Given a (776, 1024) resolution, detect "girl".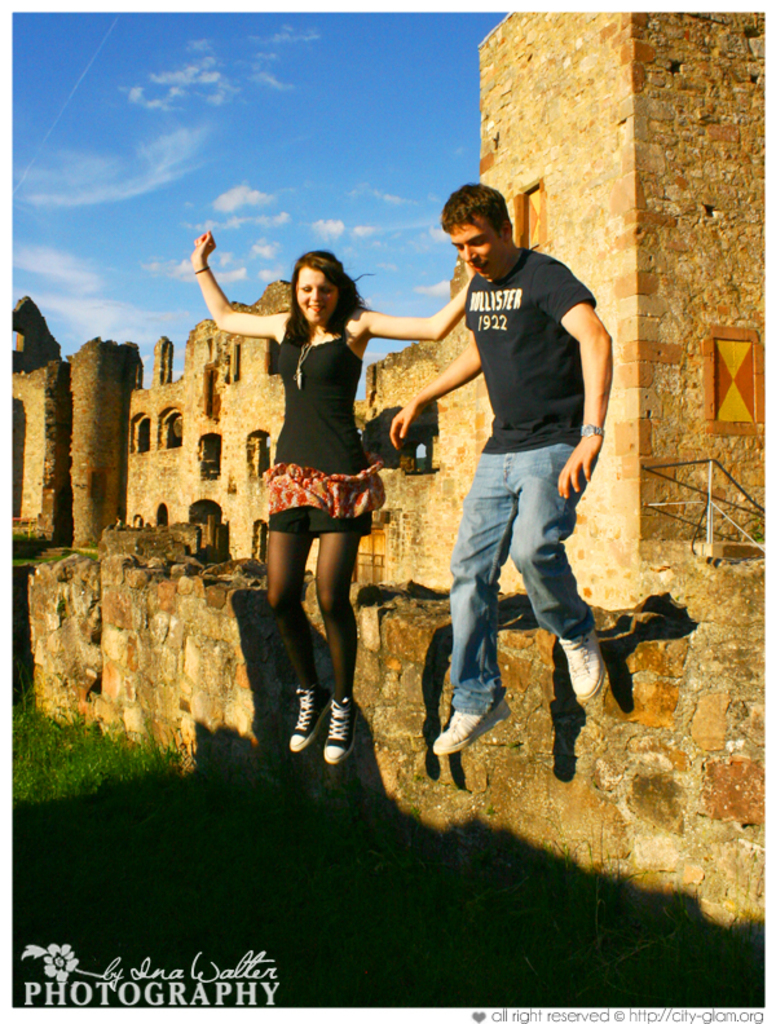
193:229:473:764.
